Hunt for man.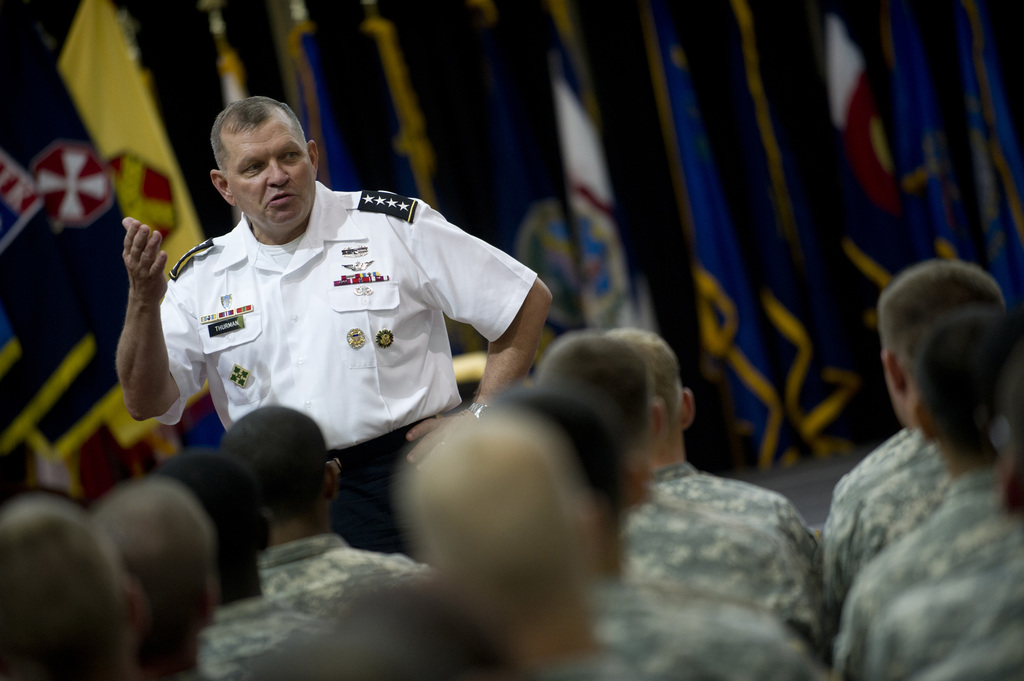
Hunted down at region(818, 257, 1023, 615).
